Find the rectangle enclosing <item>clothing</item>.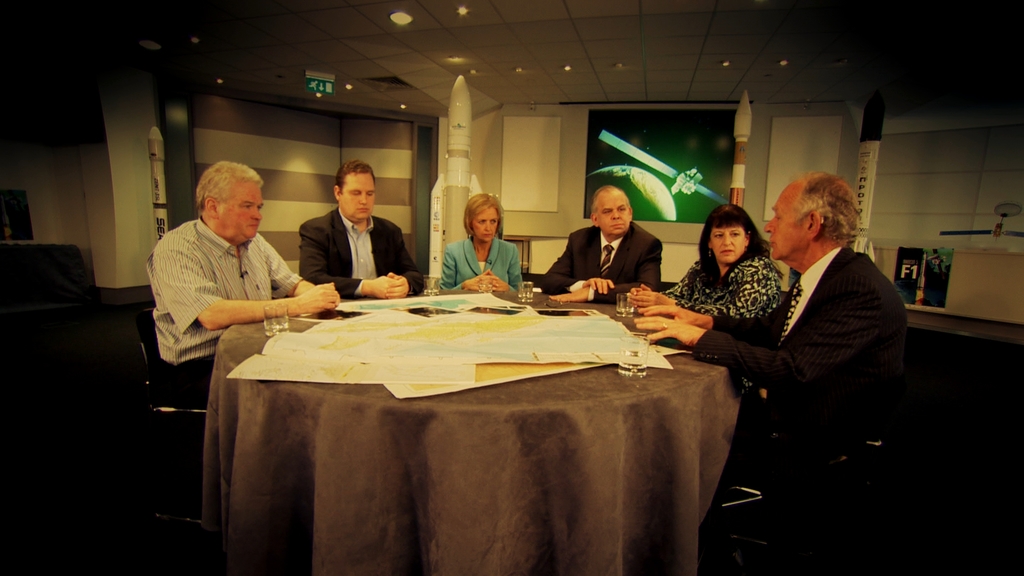
296/208/426/298.
